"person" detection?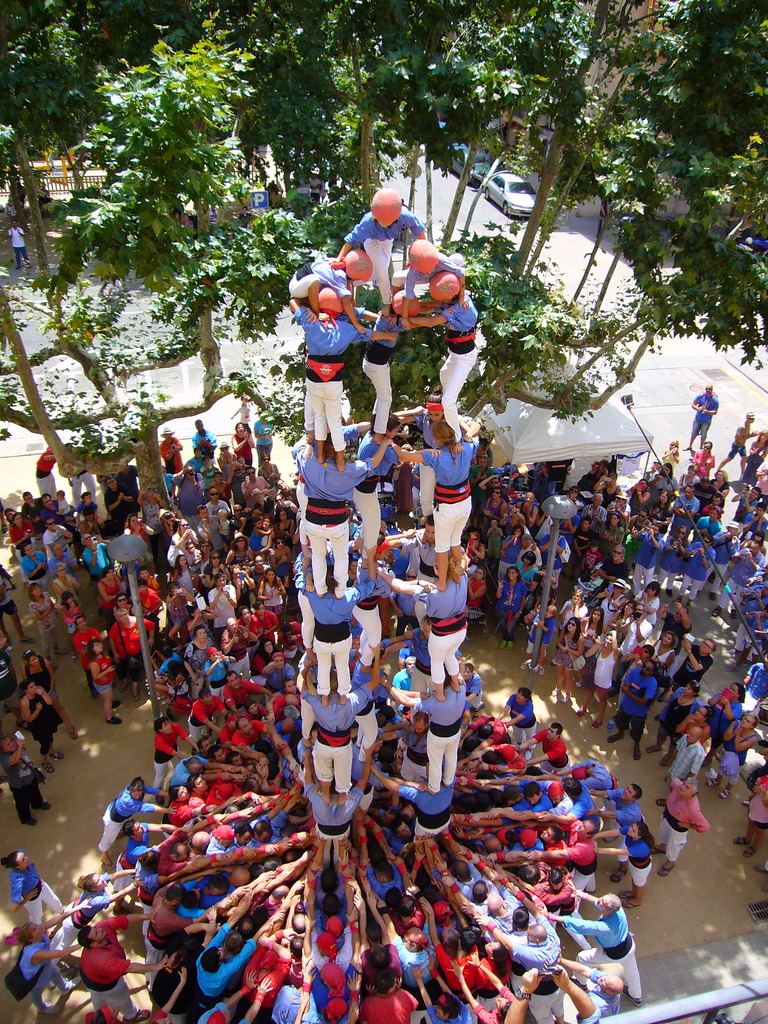
locate(326, 184, 443, 318)
